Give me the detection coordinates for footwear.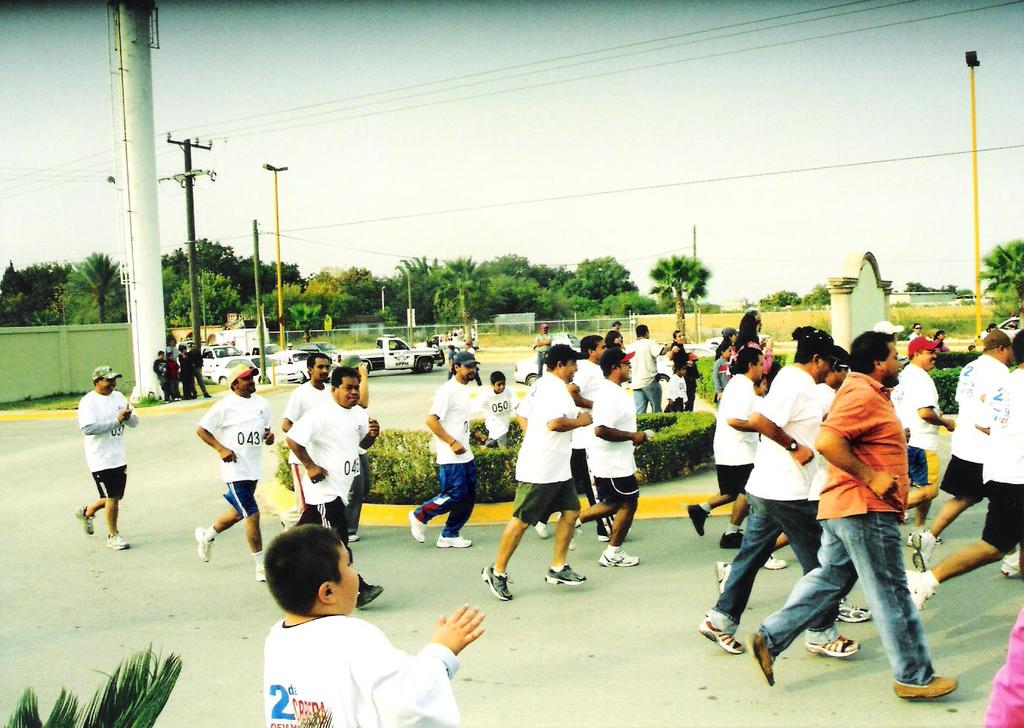
x1=412 y1=509 x2=426 y2=543.
